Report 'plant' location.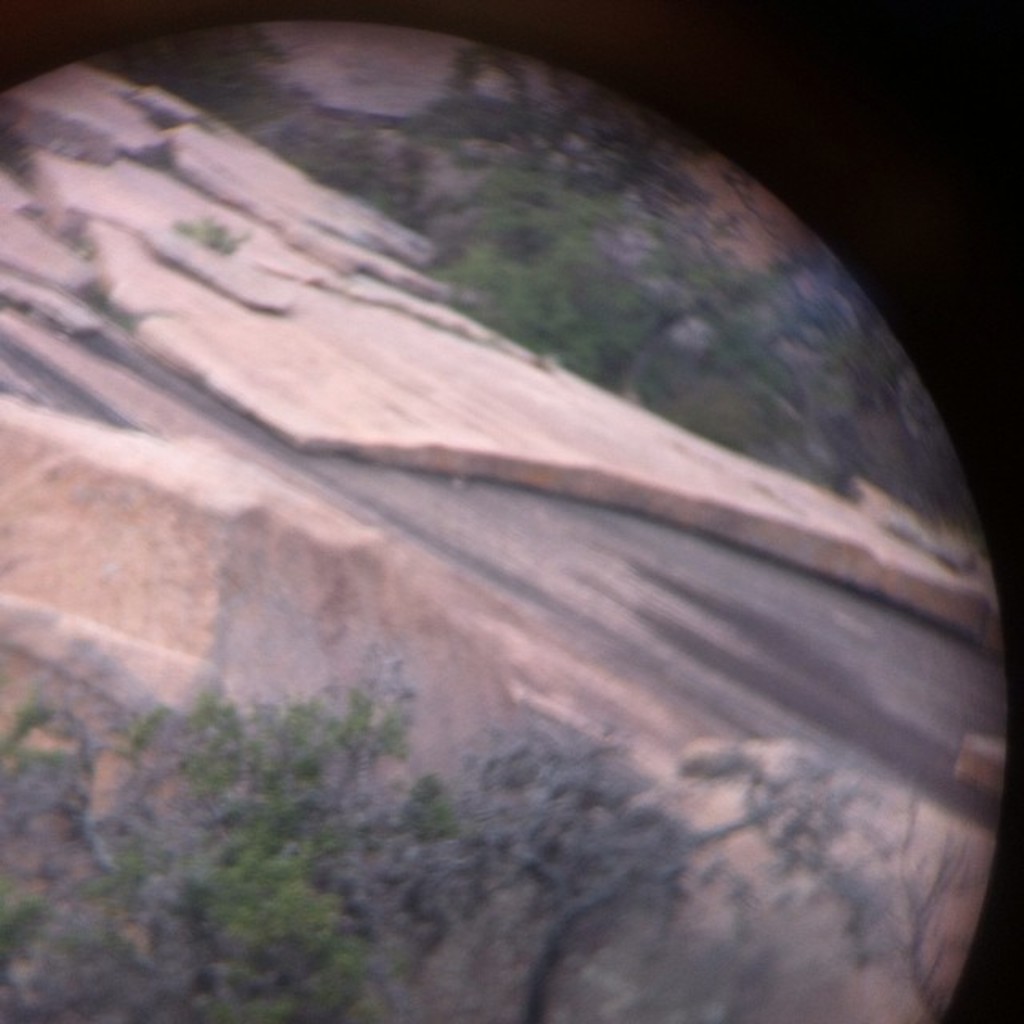
Report: crop(101, 22, 890, 504).
